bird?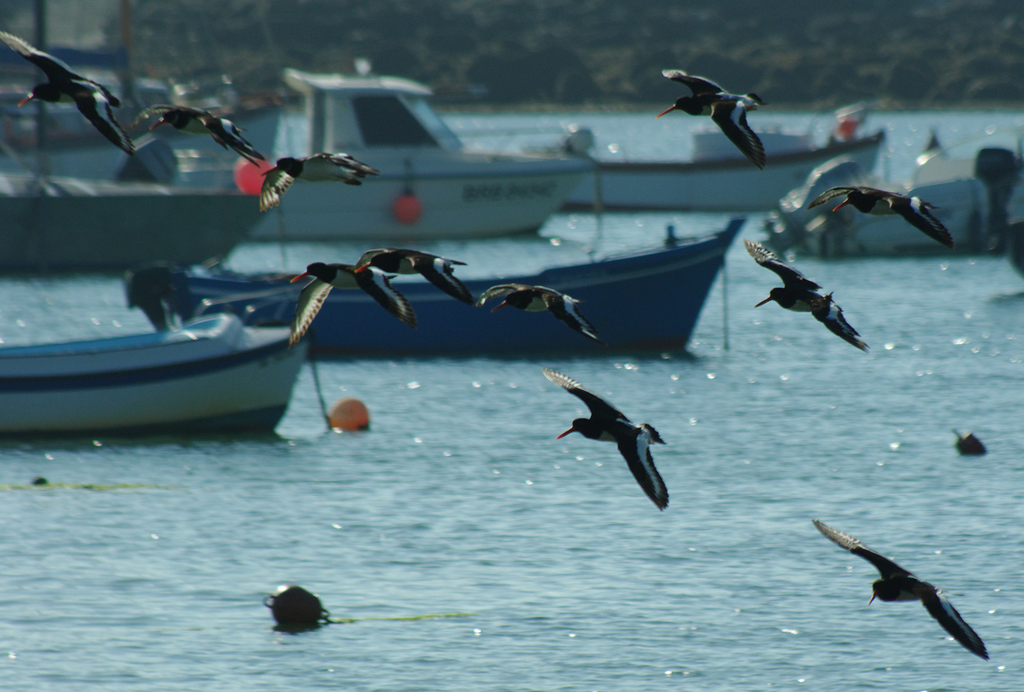
(left=140, top=103, right=266, bottom=174)
